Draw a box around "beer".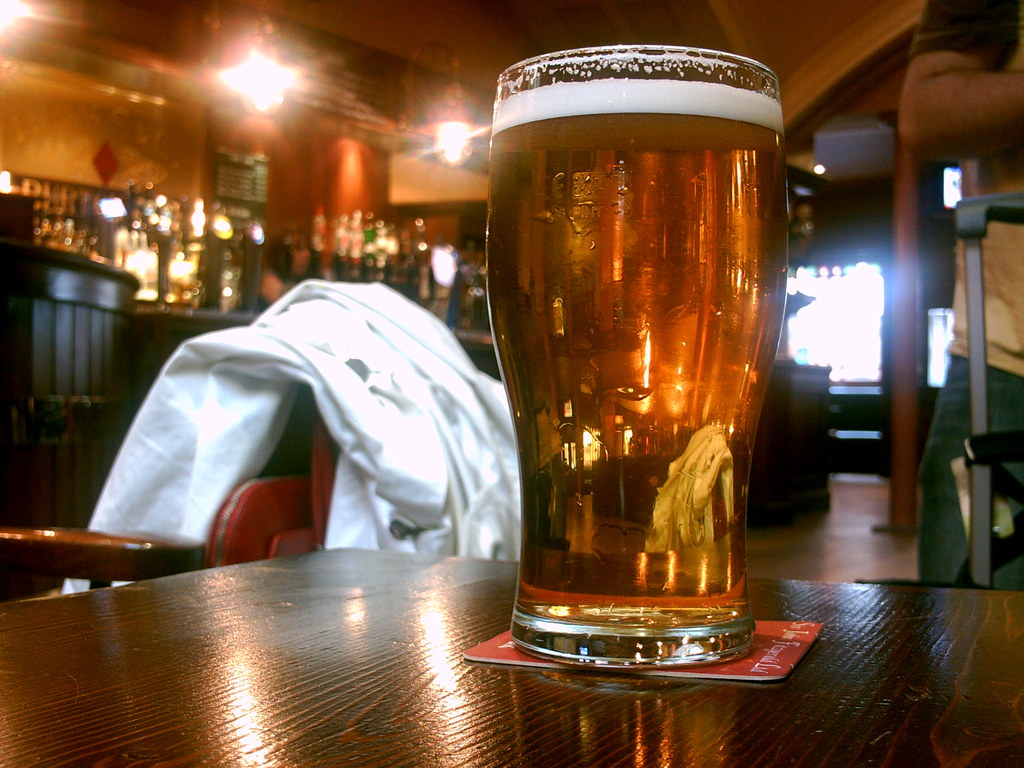
left=484, top=77, right=789, bottom=639.
